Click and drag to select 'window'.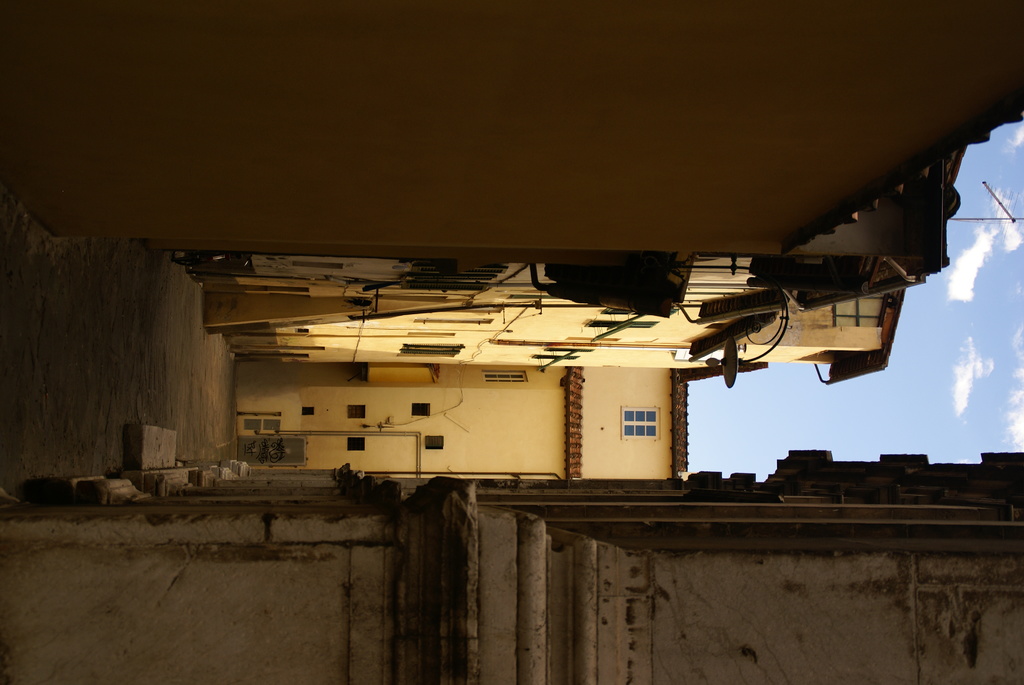
Selection: crop(621, 404, 659, 439).
